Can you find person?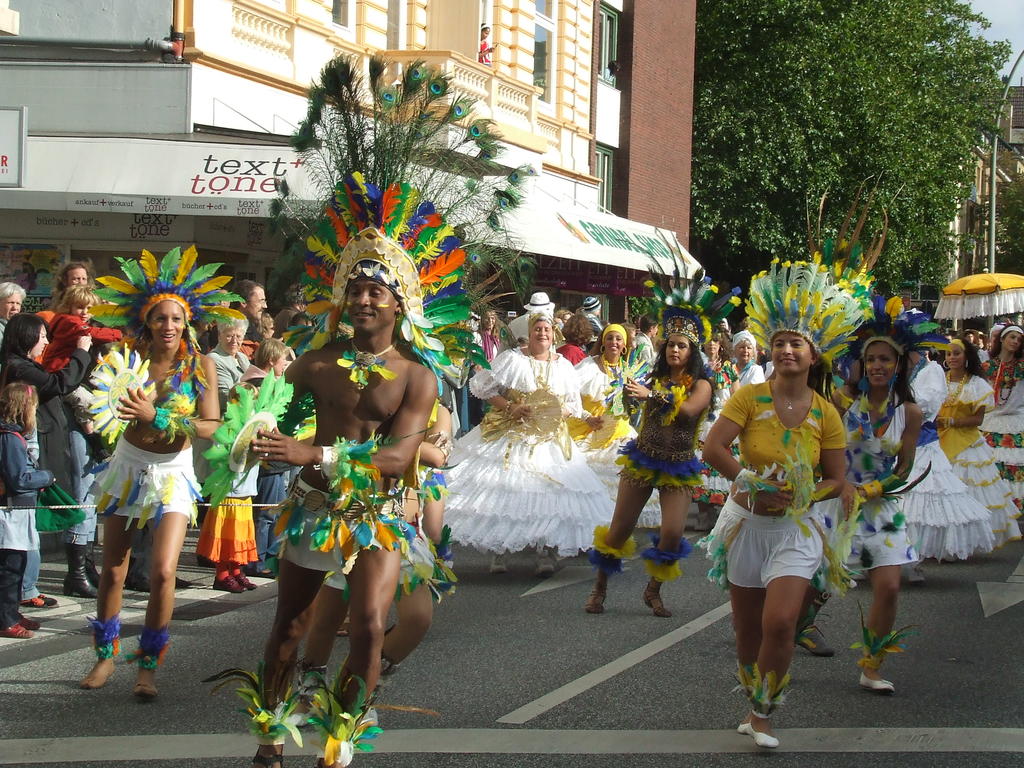
Yes, bounding box: (left=417, top=309, right=614, bottom=574).
